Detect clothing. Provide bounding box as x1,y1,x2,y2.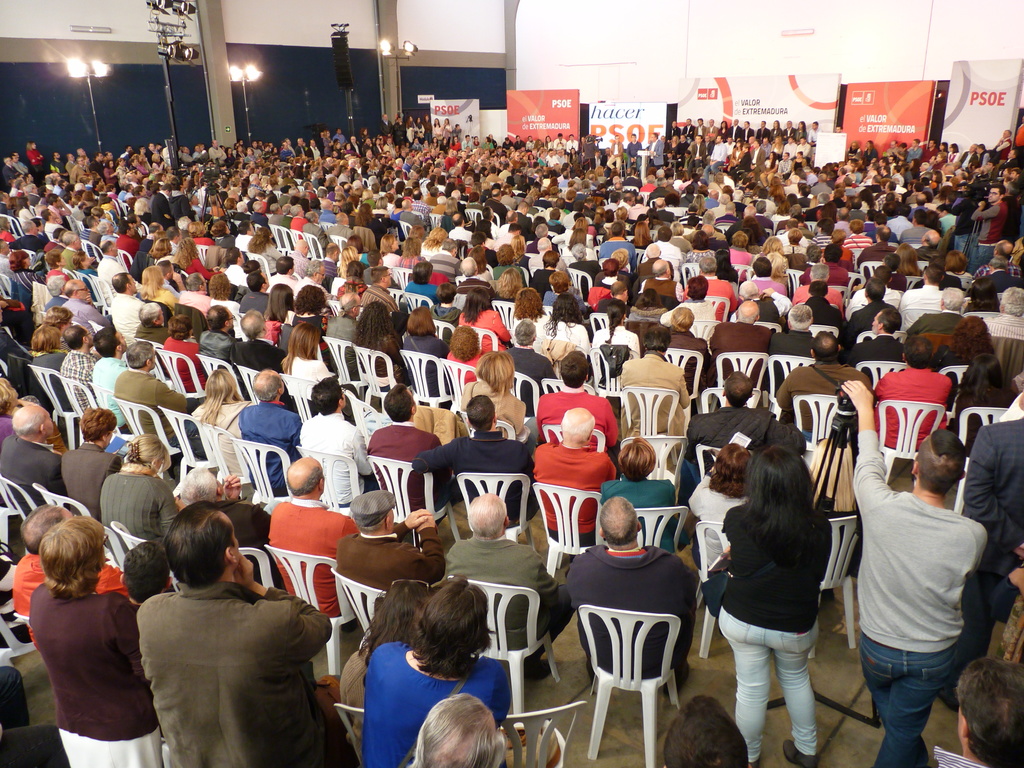
986,315,1022,382.
